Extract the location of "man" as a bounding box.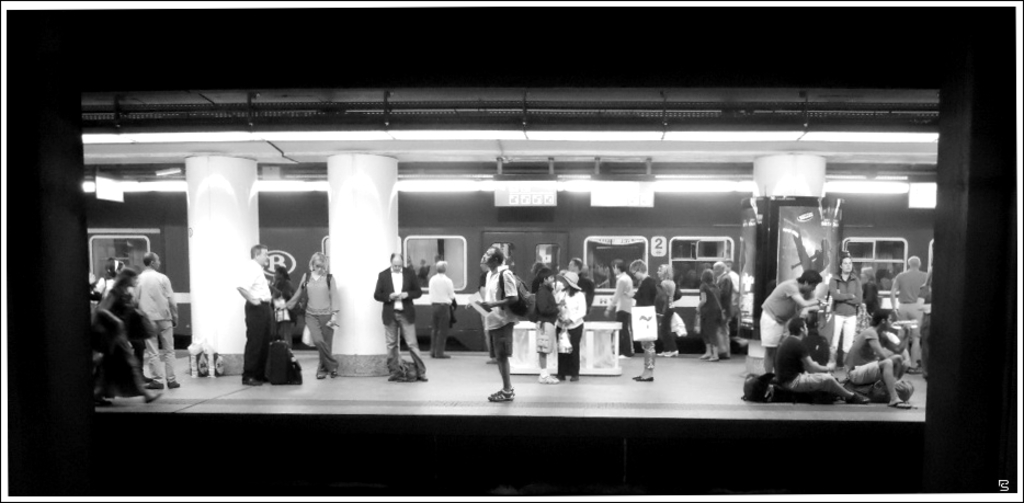
box(714, 259, 732, 348).
